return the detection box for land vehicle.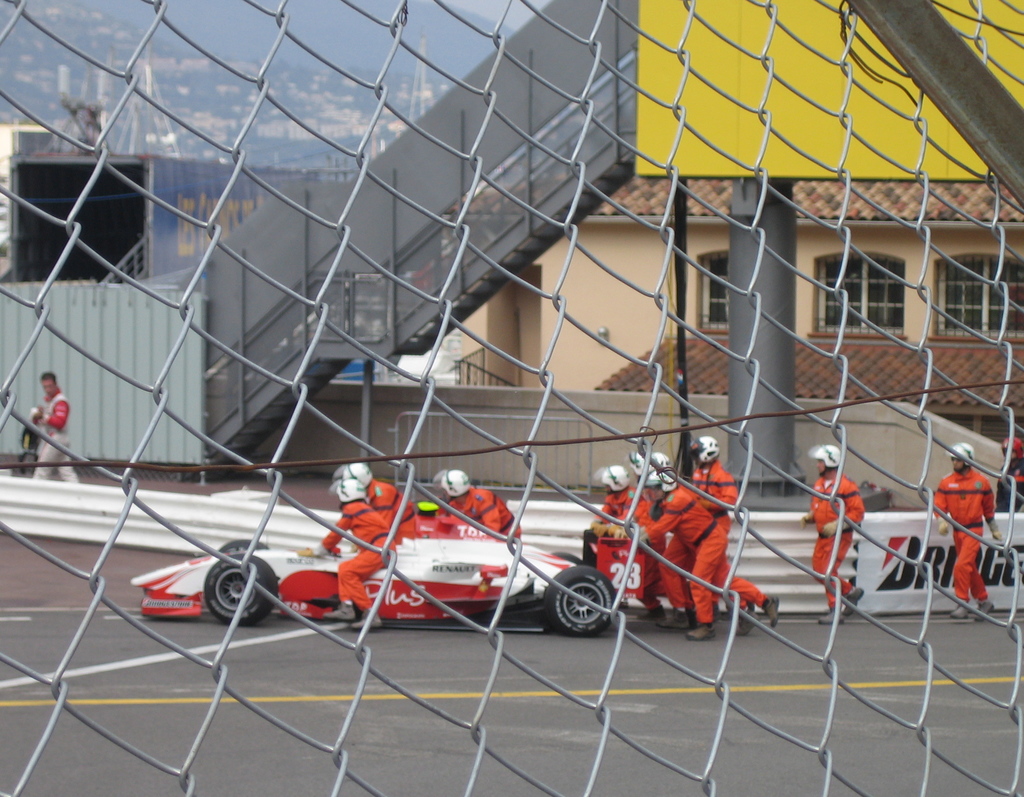
rect(131, 532, 627, 628).
